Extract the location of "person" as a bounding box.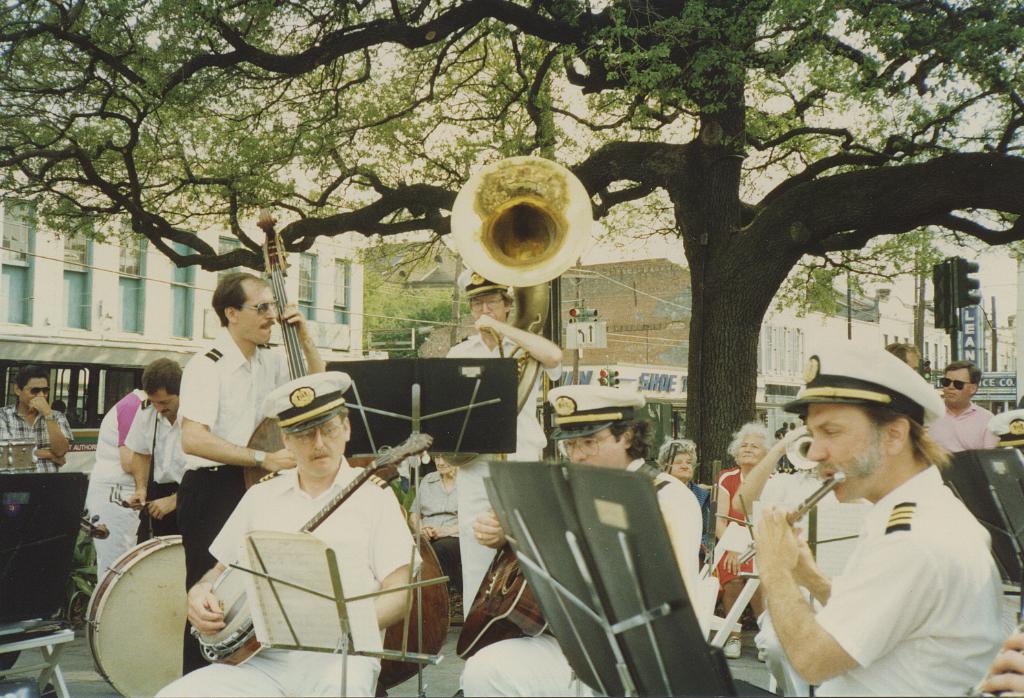
bbox=[461, 383, 721, 697].
